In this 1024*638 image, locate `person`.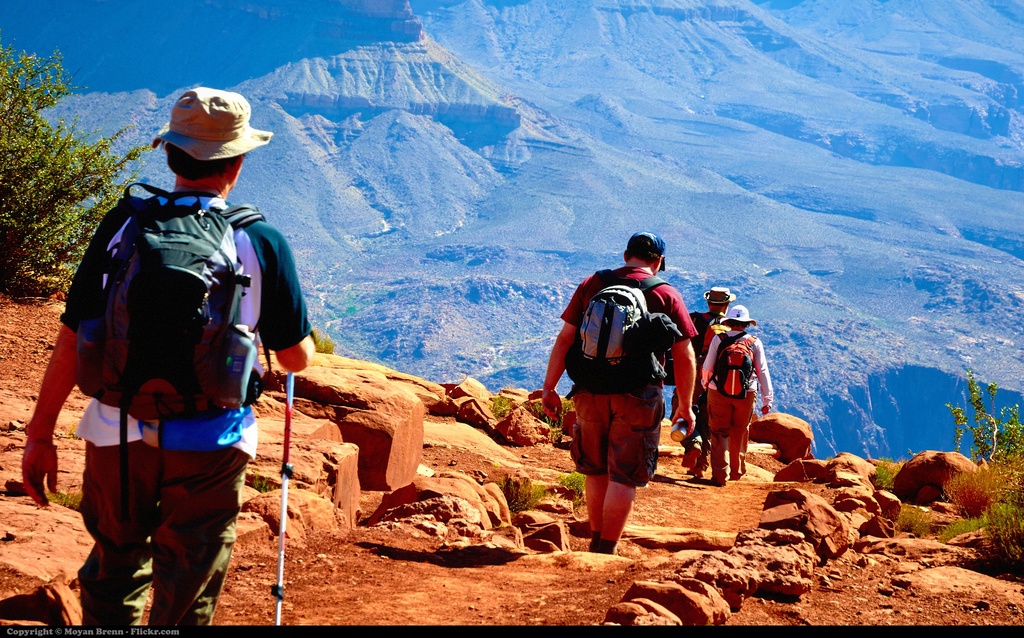
Bounding box: bbox(46, 99, 290, 616).
